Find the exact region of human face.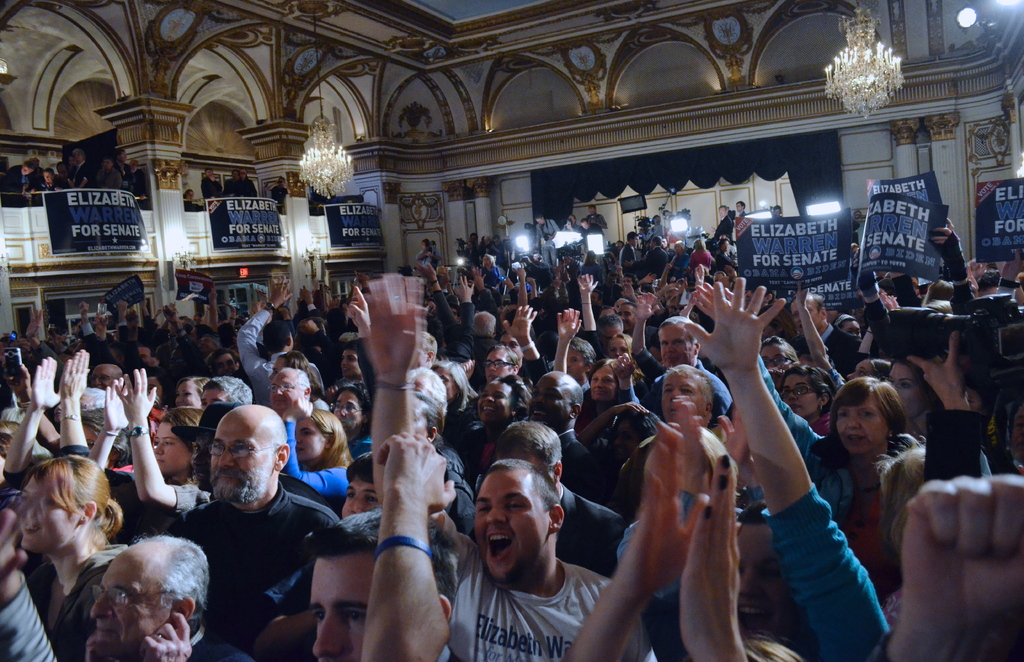
Exact region: (left=846, top=357, right=872, bottom=382).
